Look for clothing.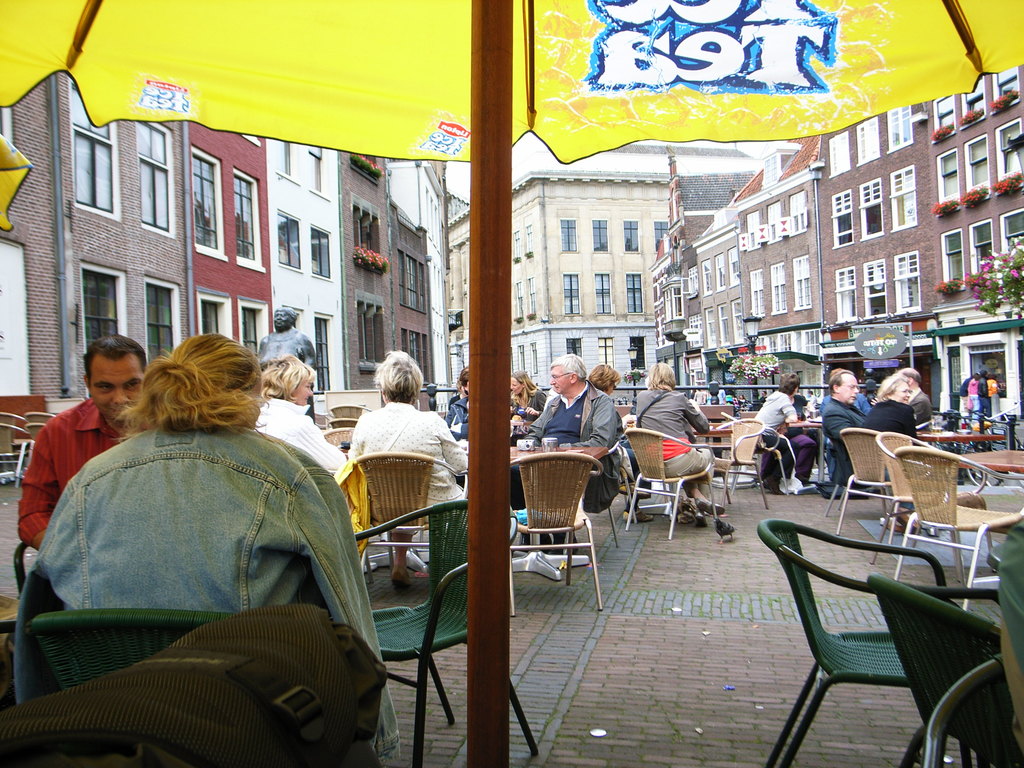
Found: x1=12 y1=390 x2=134 y2=550.
